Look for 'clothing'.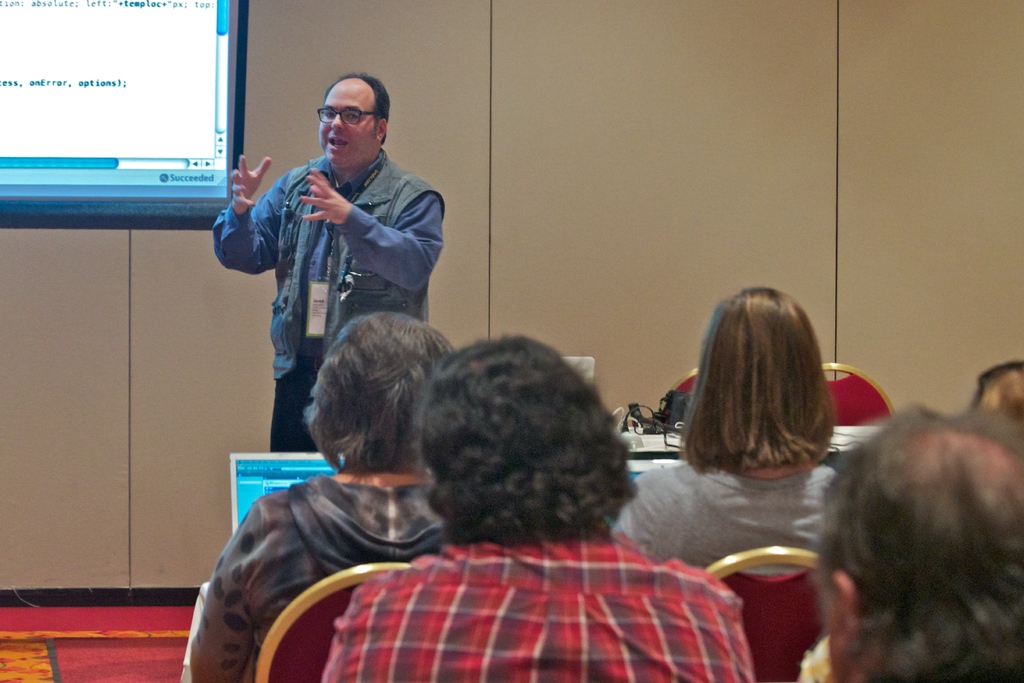
Found: 191,475,450,682.
